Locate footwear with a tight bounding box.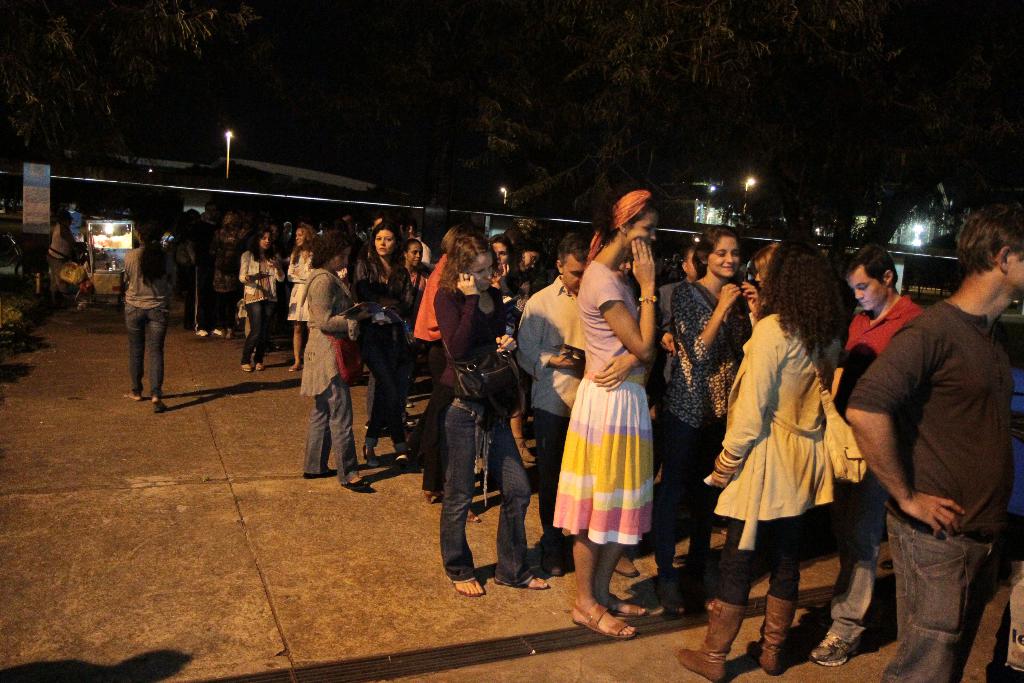
bbox=(122, 392, 136, 403).
